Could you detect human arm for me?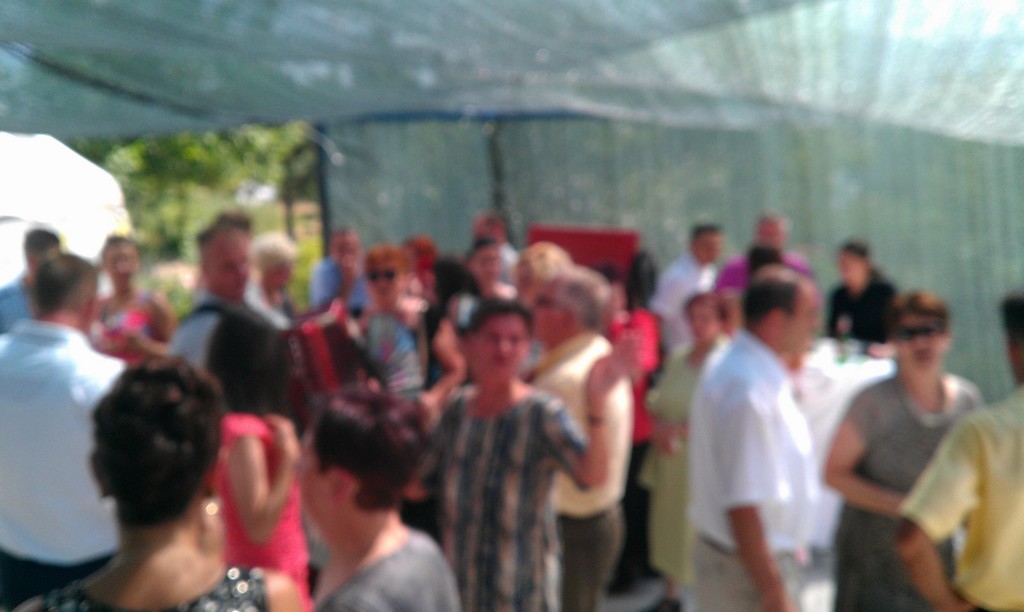
Detection result: box=[310, 254, 362, 311].
